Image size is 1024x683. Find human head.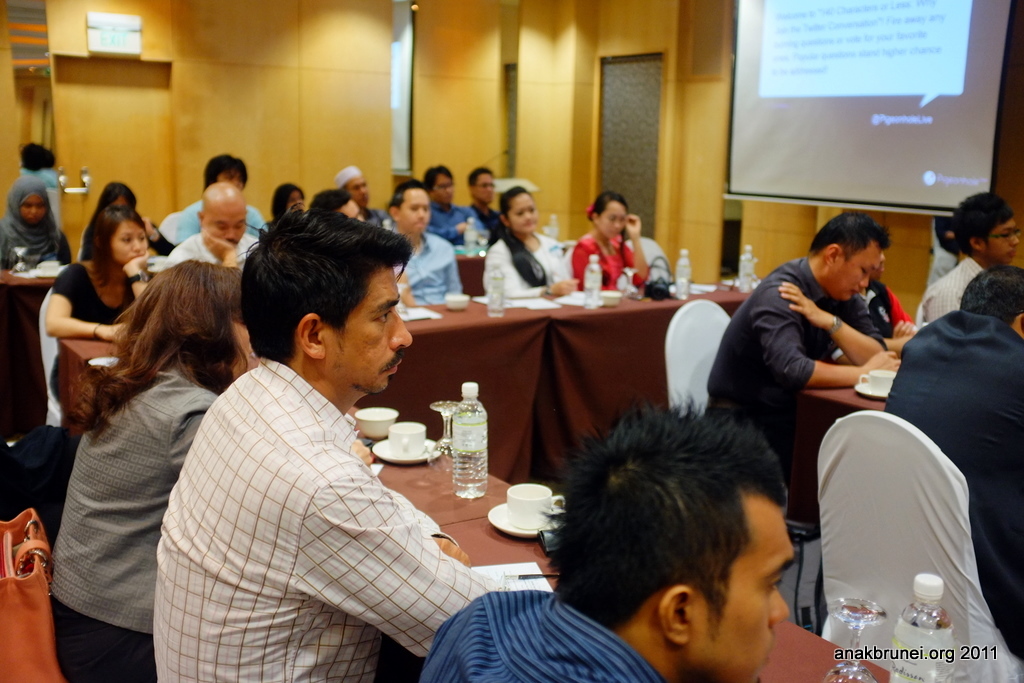
region(386, 180, 431, 236).
